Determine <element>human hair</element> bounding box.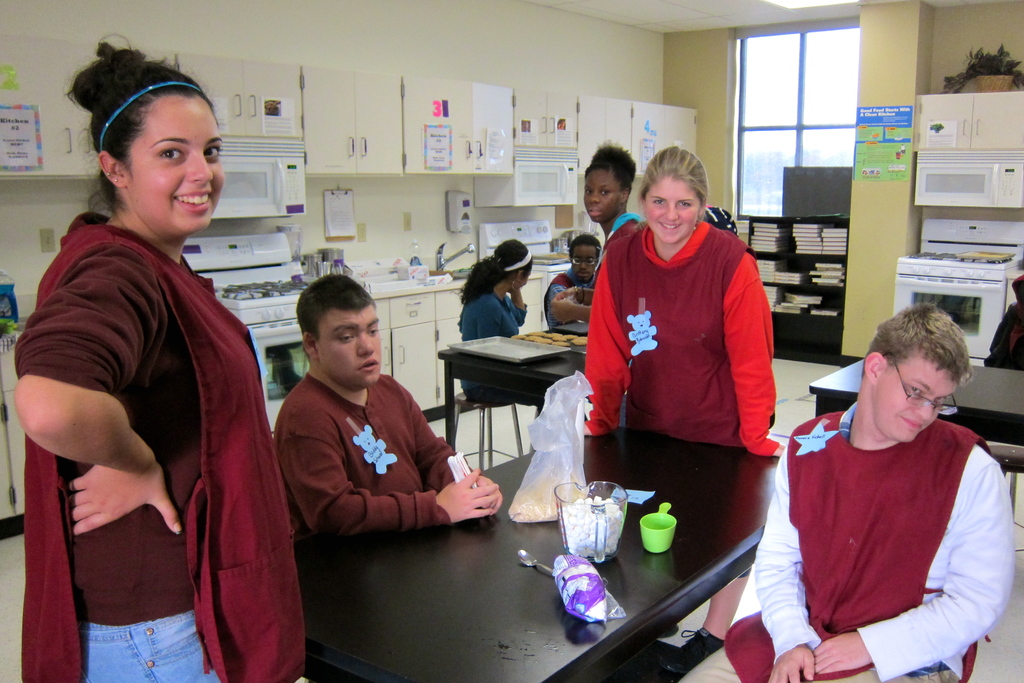
Determined: region(584, 145, 640, 199).
